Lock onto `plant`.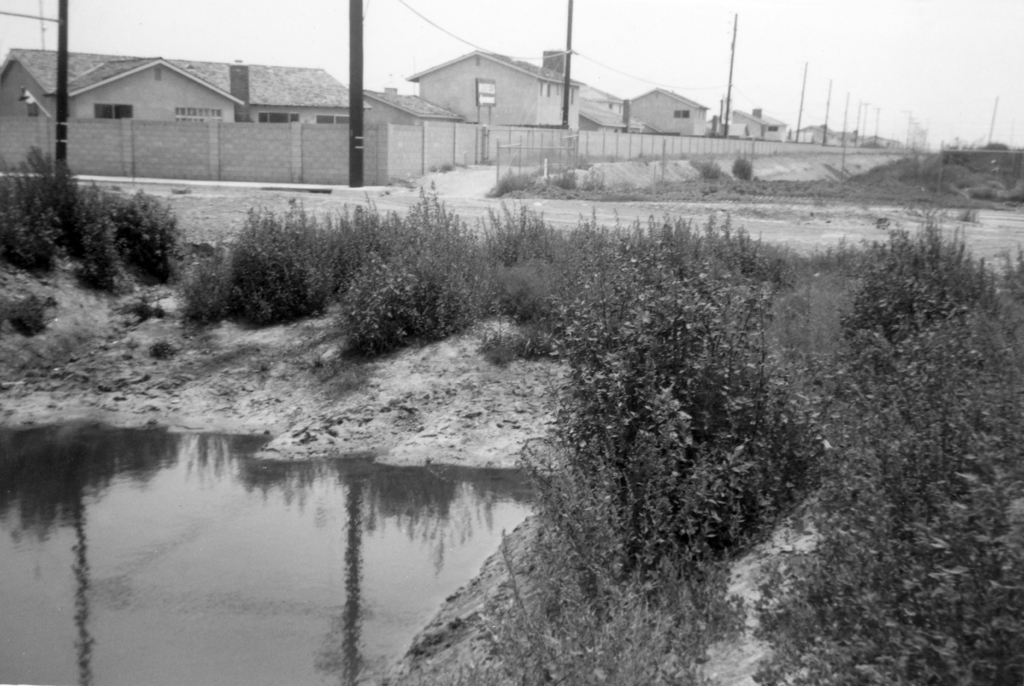
Locked: (840, 209, 991, 370).
